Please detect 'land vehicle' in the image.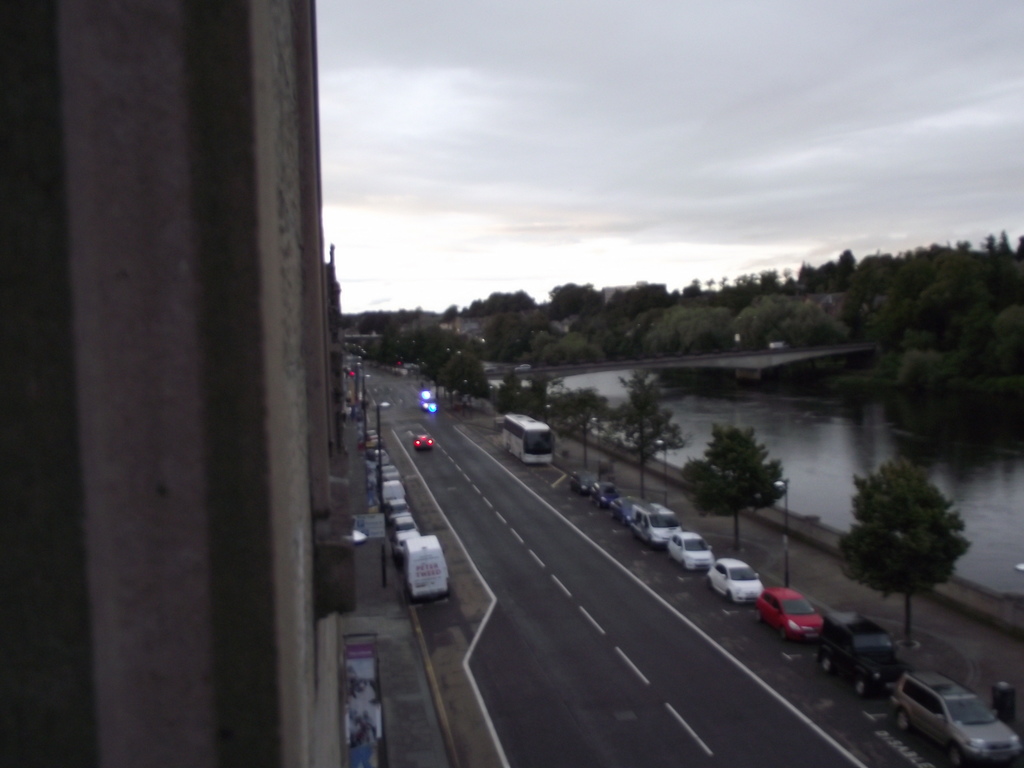
BBox(824, 611, 908, 695).
